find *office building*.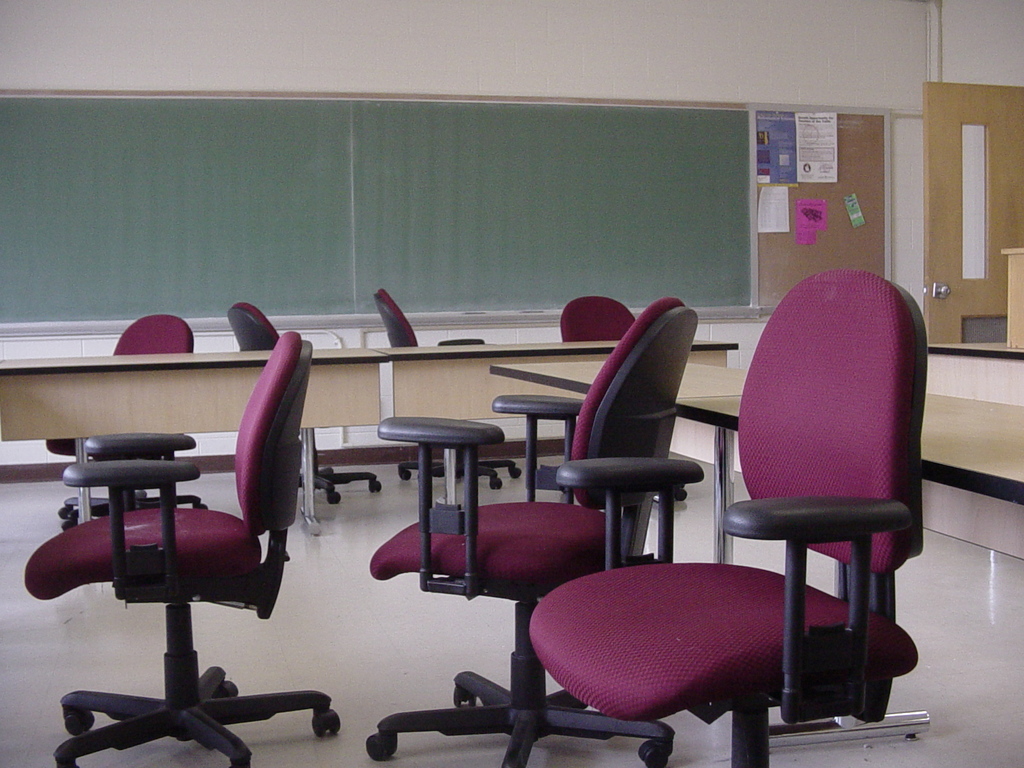
x1=0, y1=0, x2=1023, y2=767.
